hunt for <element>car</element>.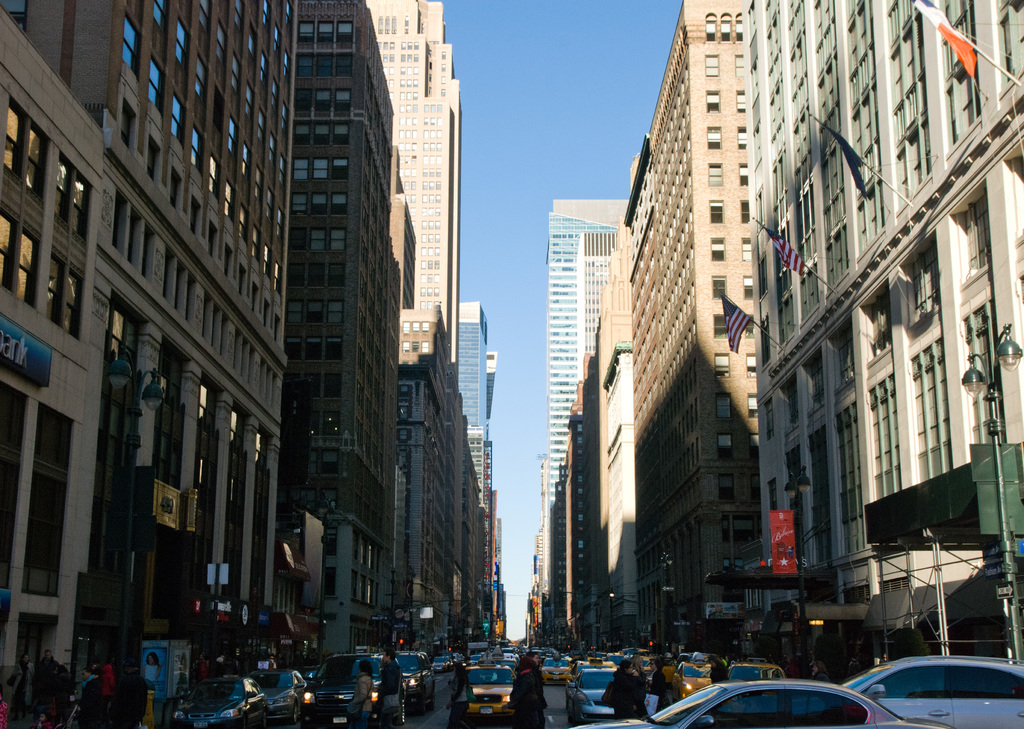
Hunted down at l=802, t=646, r=1015, b=726.
